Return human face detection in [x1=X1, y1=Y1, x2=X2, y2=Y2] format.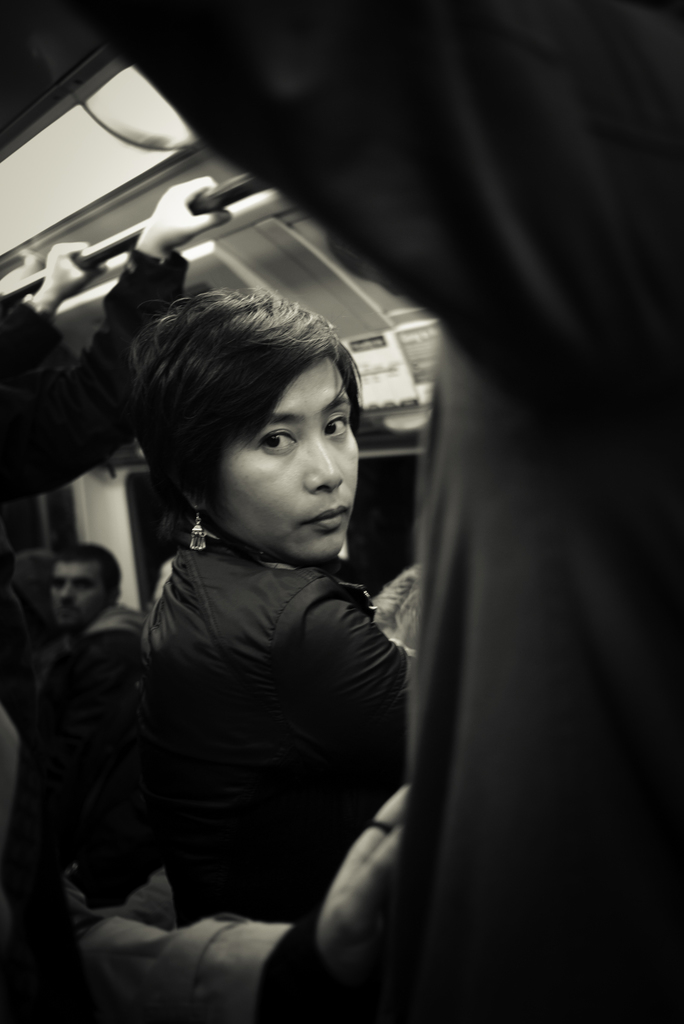
[x1=49, y1=564, x2=105, y2=629].
